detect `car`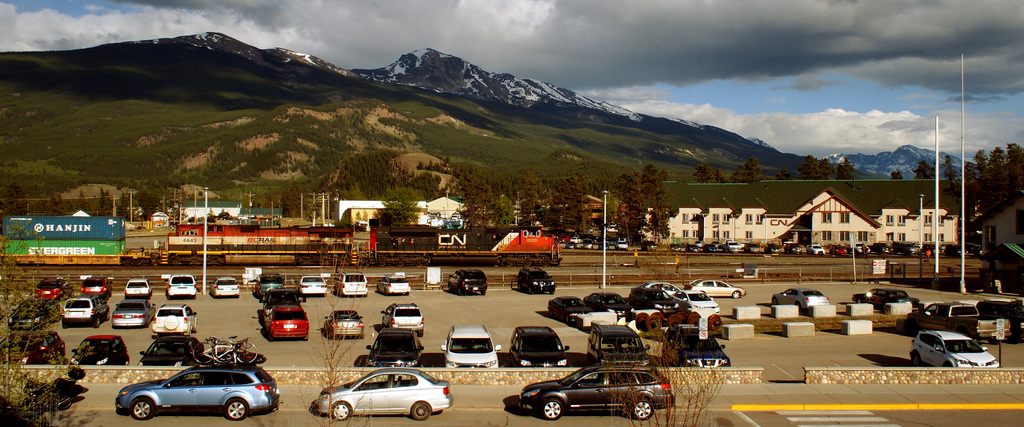
bbox(125, 278, 149, 296)
